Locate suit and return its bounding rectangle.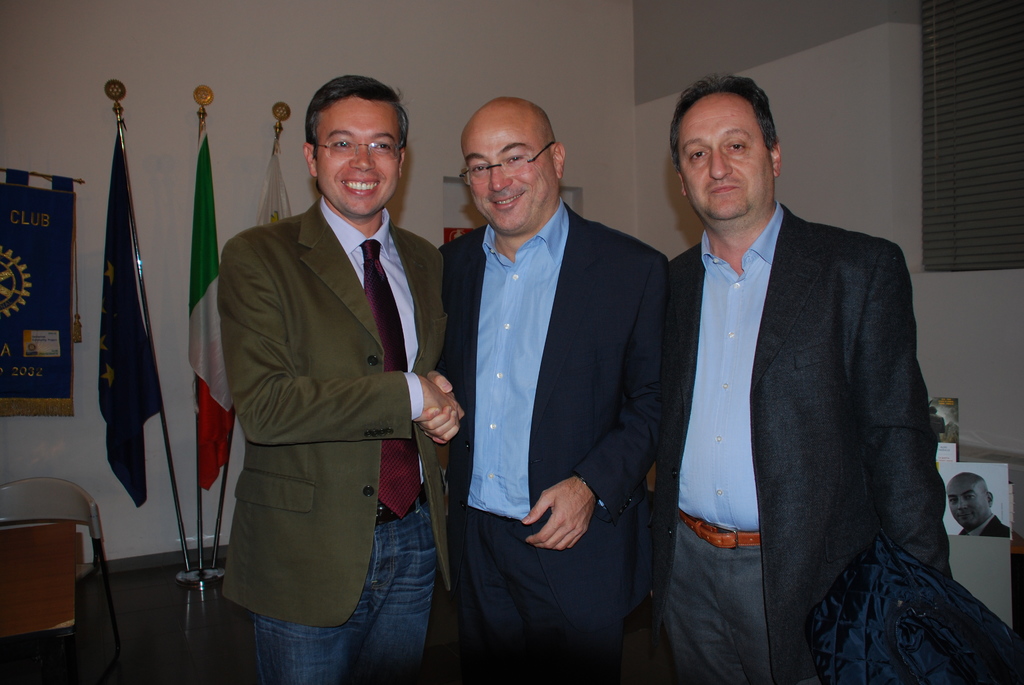
select_region(219, 193, 451, 631).
